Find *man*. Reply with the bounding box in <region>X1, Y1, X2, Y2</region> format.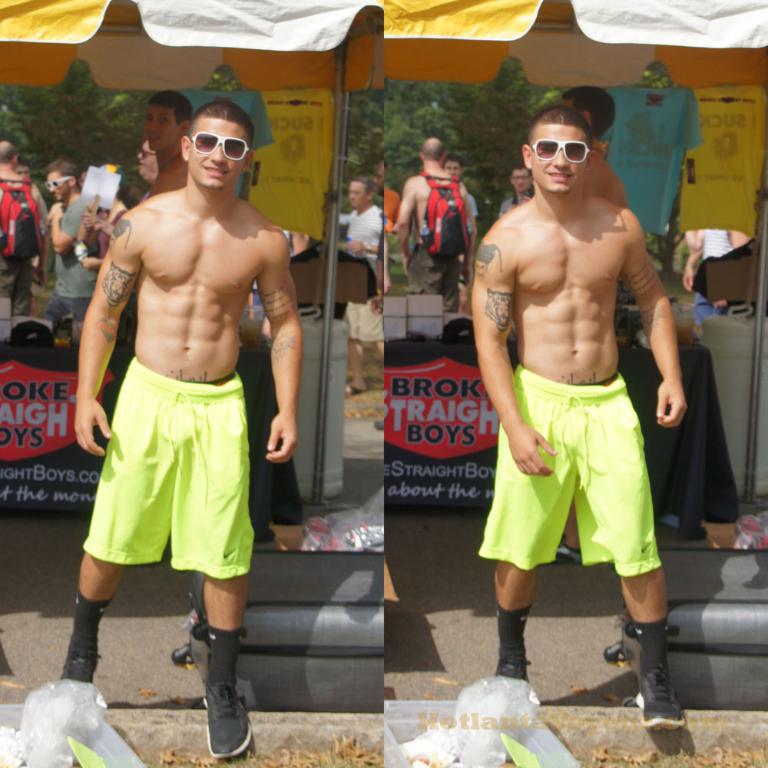
<region>376, 156, 385, 194</region>.
